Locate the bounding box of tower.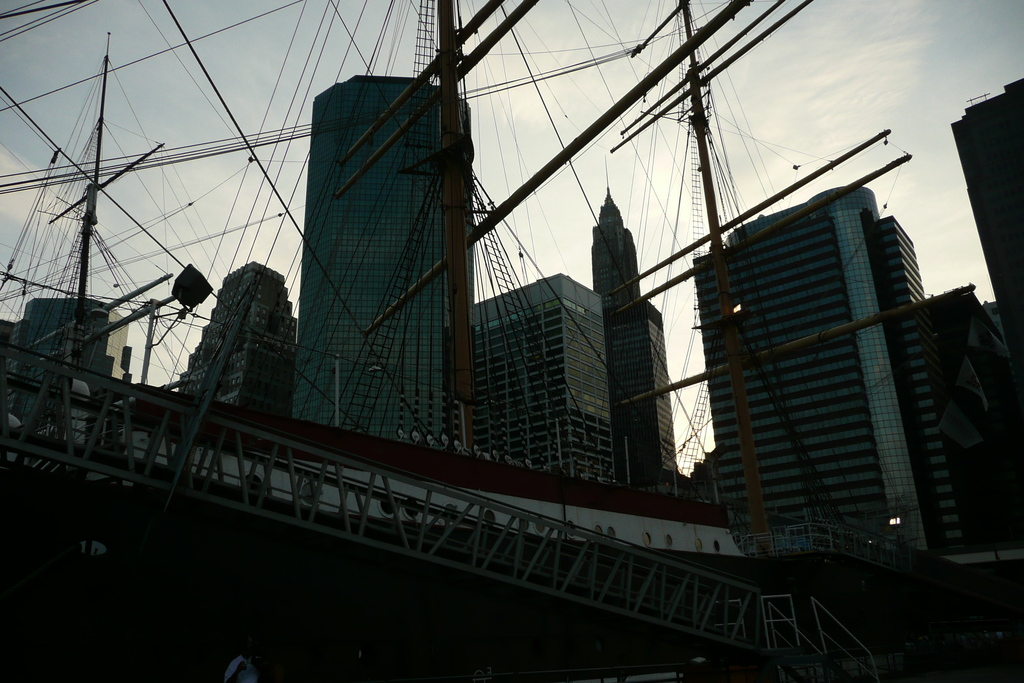
Bounding box: detection(284, 66, 490, 441).
